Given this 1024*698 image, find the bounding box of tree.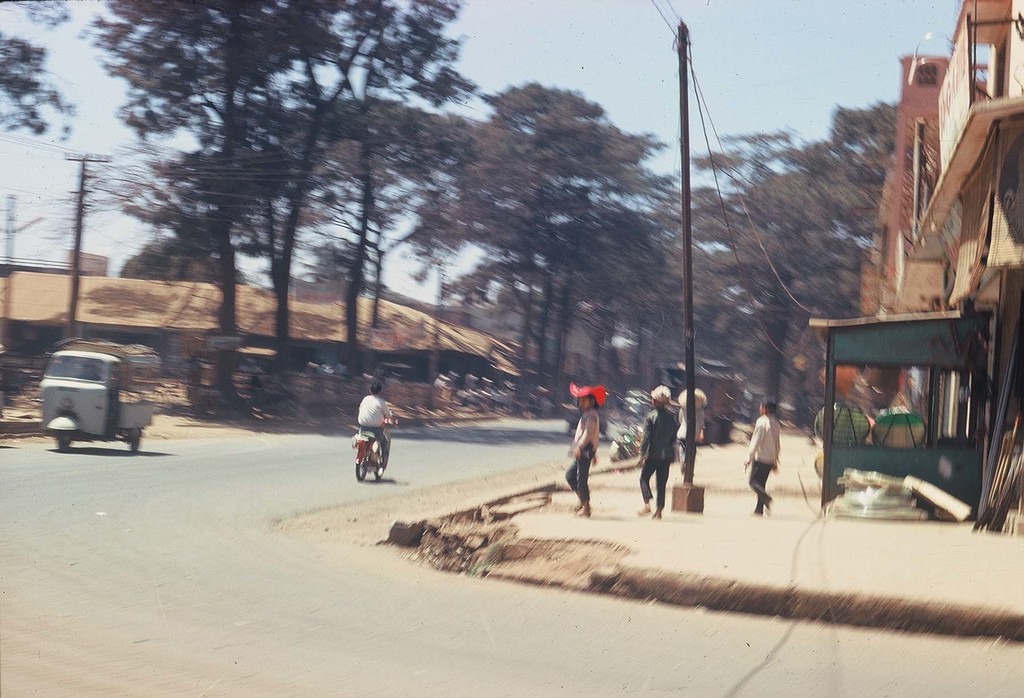
bbox=[292, 234, 372, 286].
